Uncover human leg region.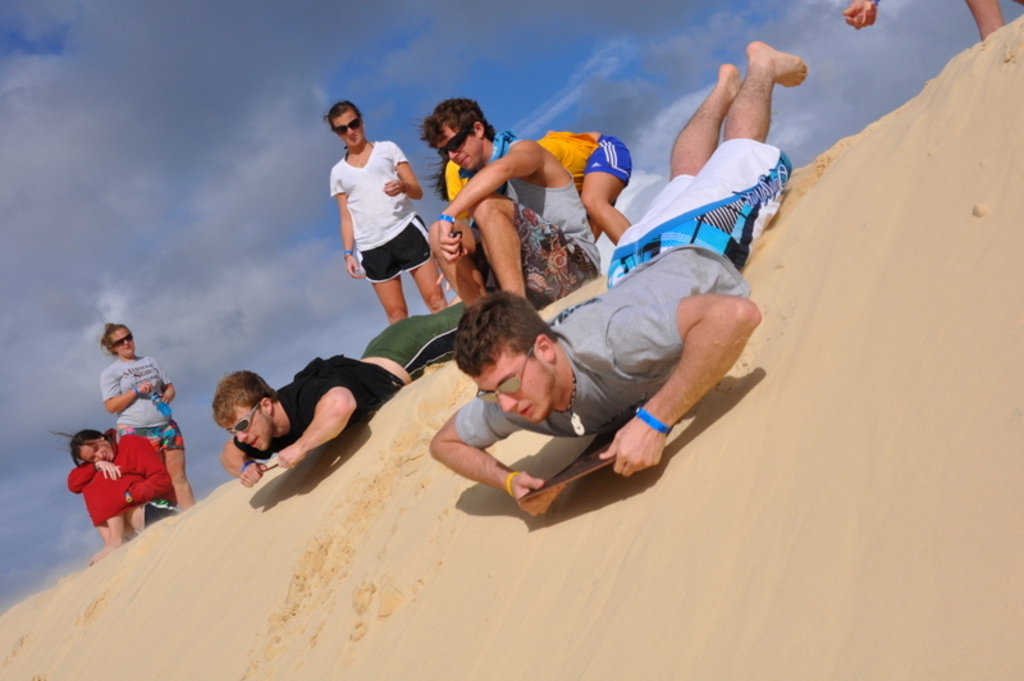
Uncovered: x1=472 y1=197 x2=593 y2=308.
